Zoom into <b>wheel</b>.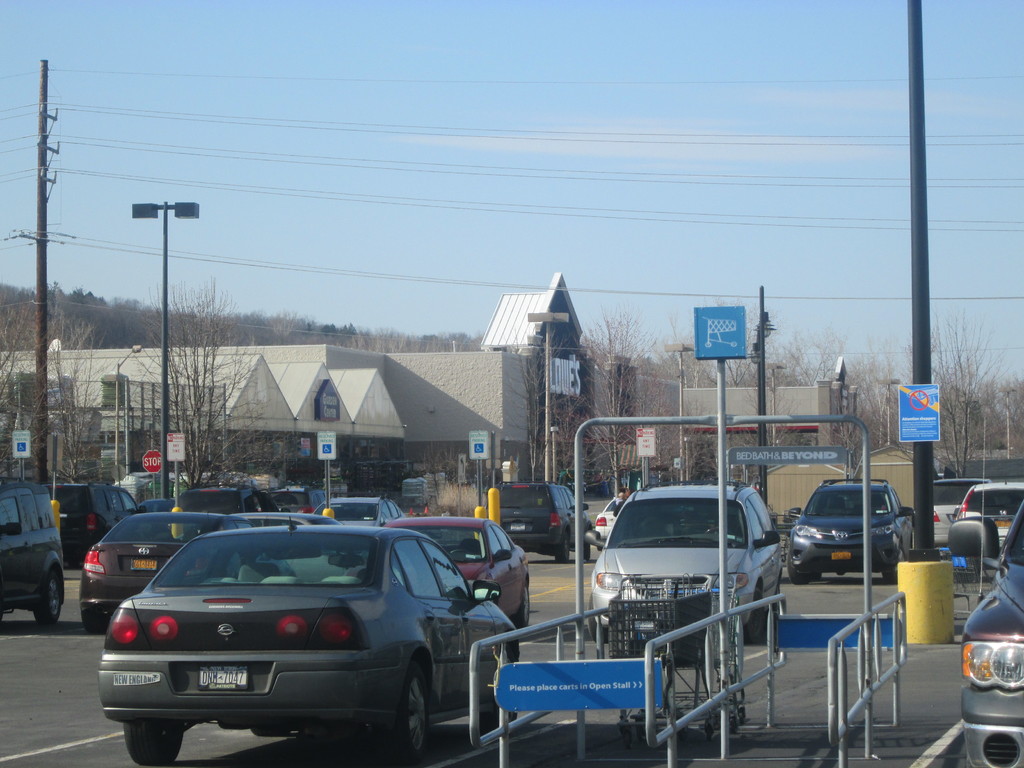
Zoom target: <box>81,611,103,631</box>.
